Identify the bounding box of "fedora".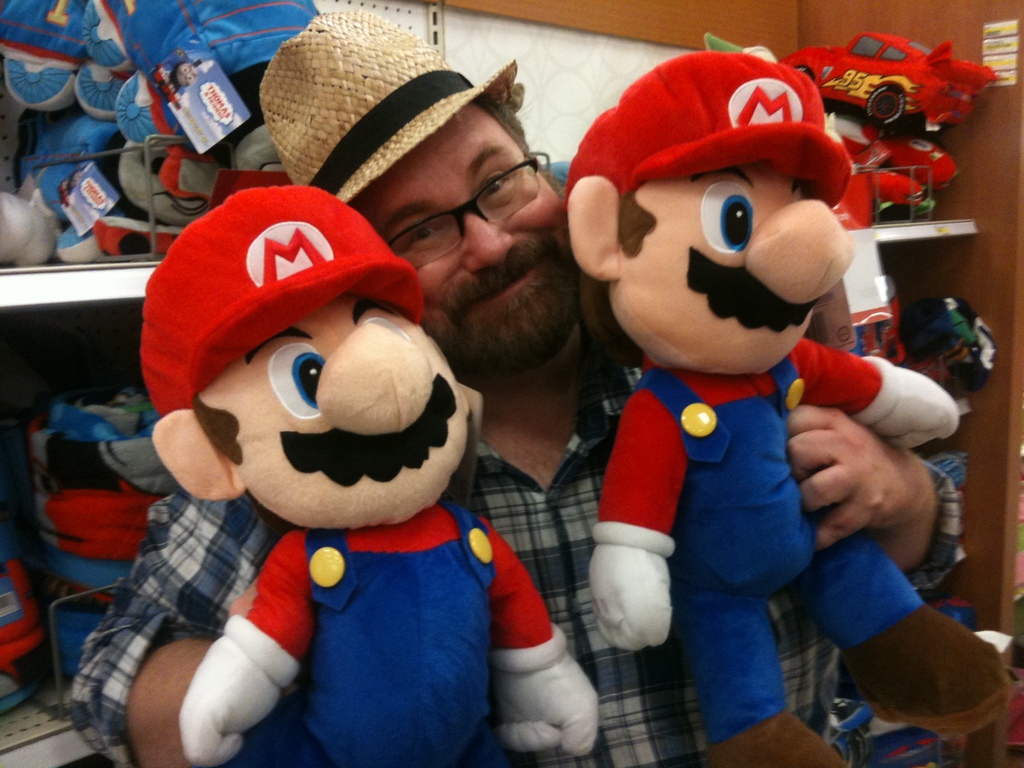
[255, 0, 514, 202].
